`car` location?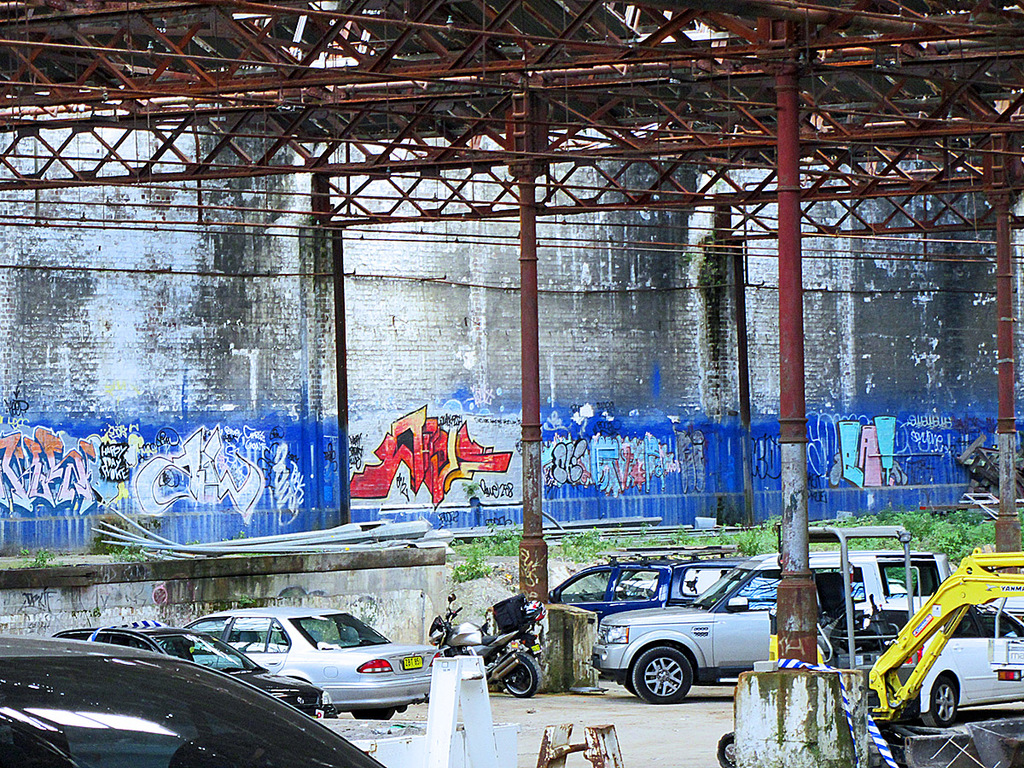
select_region(55, 618, 320, 723)
